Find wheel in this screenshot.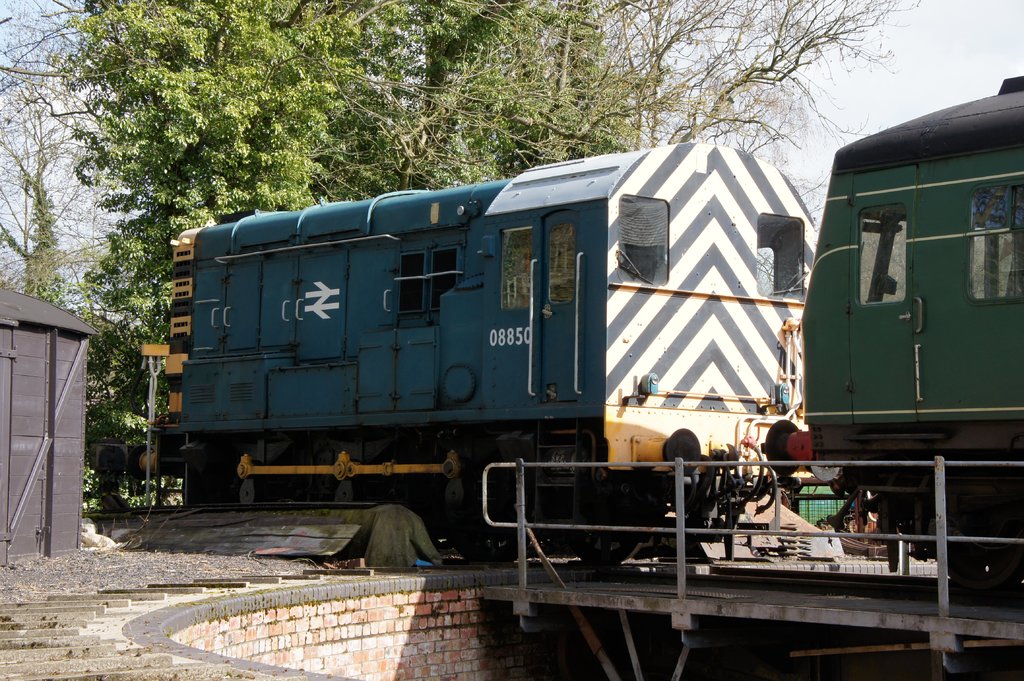
The bounding box for wheel is [462, 525, 546, 564].
